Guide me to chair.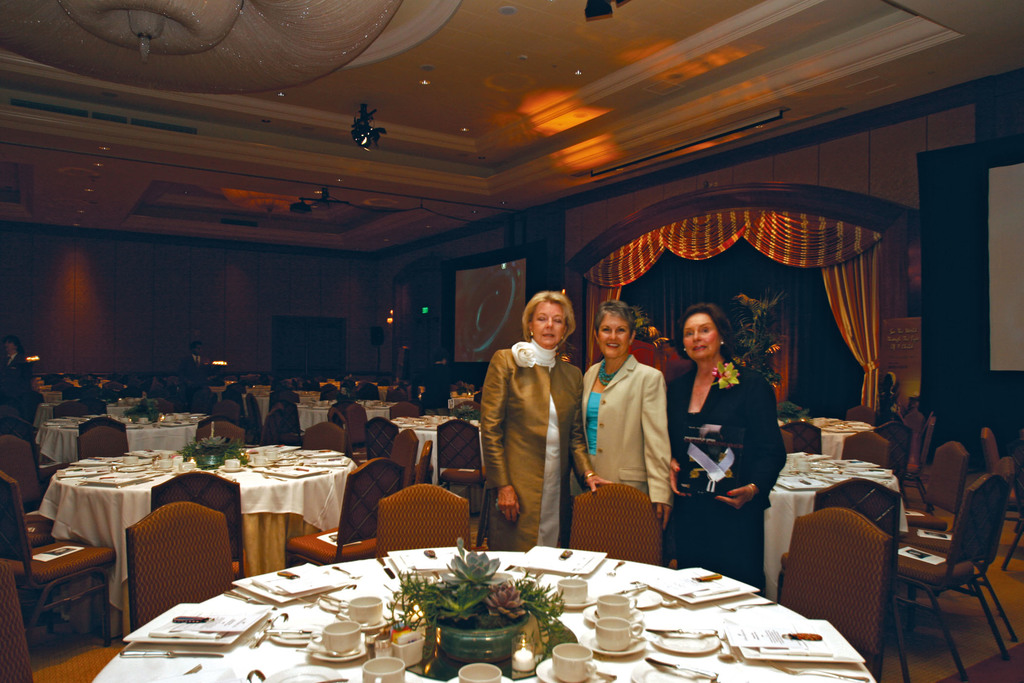
Guidance: x1=374 y1=483 x2=471 y2=564.
